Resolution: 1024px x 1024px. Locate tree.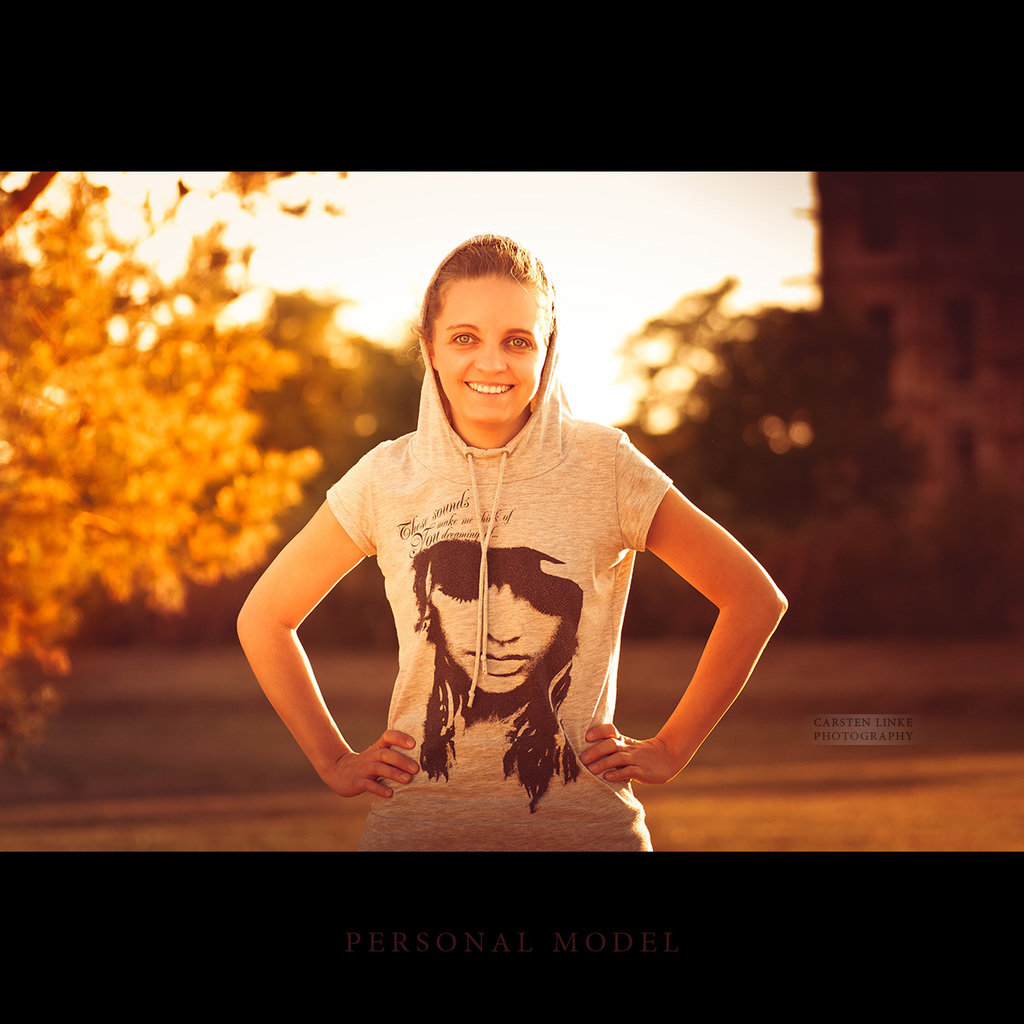
(x1=0, y1=153, x2=884, y2=736).
